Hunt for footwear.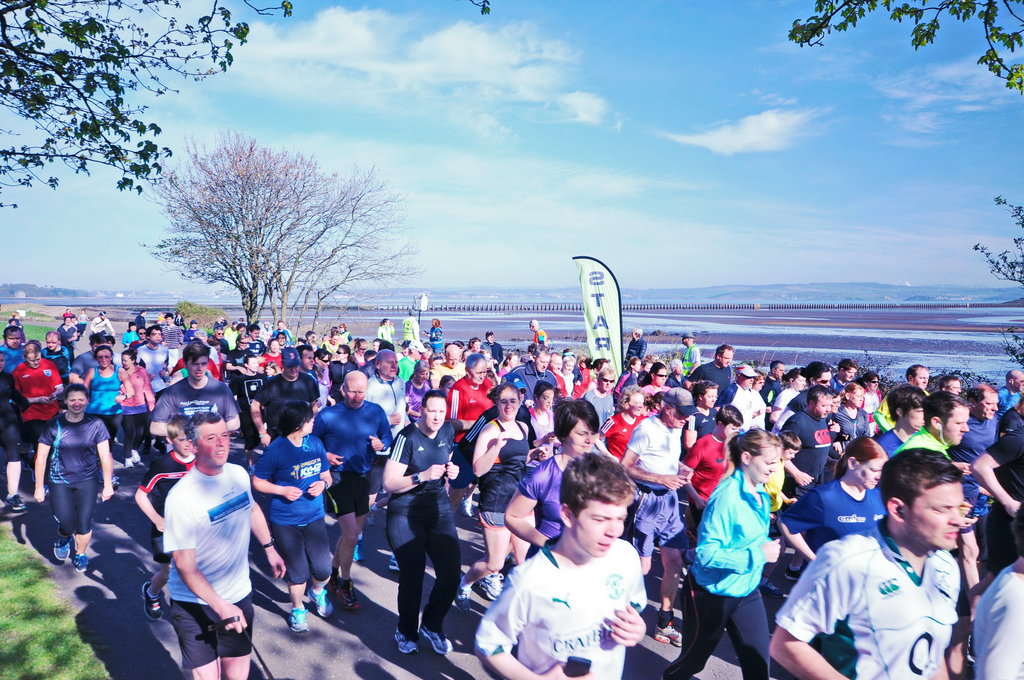
Hunted down at {"left": 52, "top": 534, "right": 79, "bottom": 565}.
